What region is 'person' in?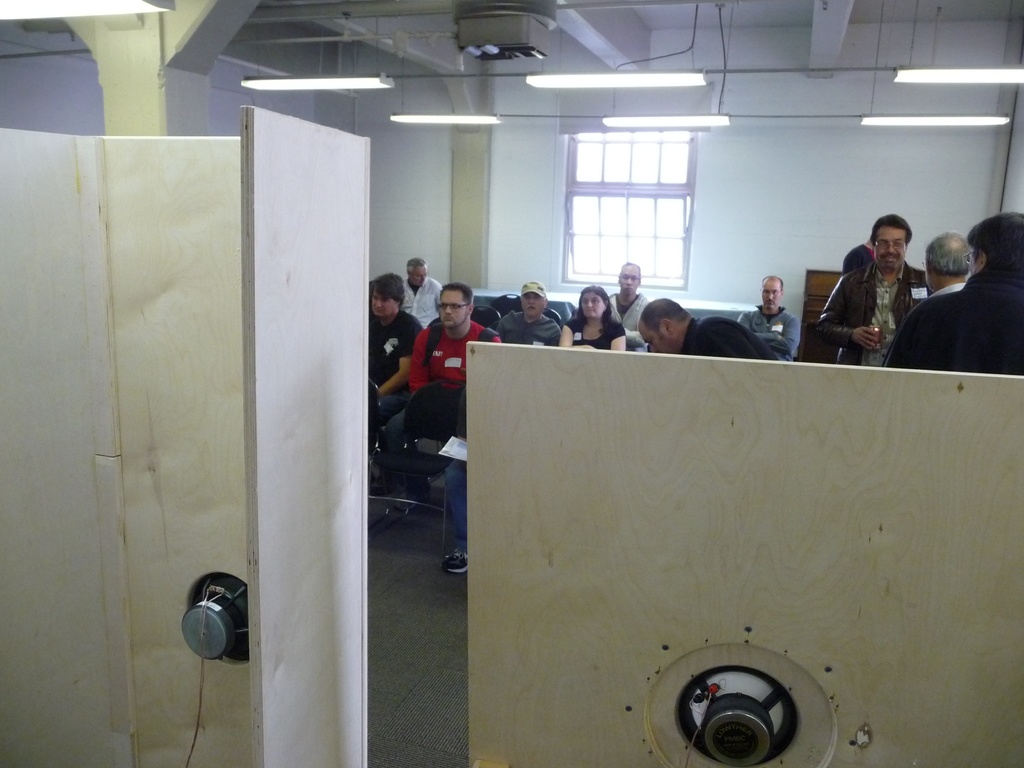
select_region(877, 204, 1023, 377).
